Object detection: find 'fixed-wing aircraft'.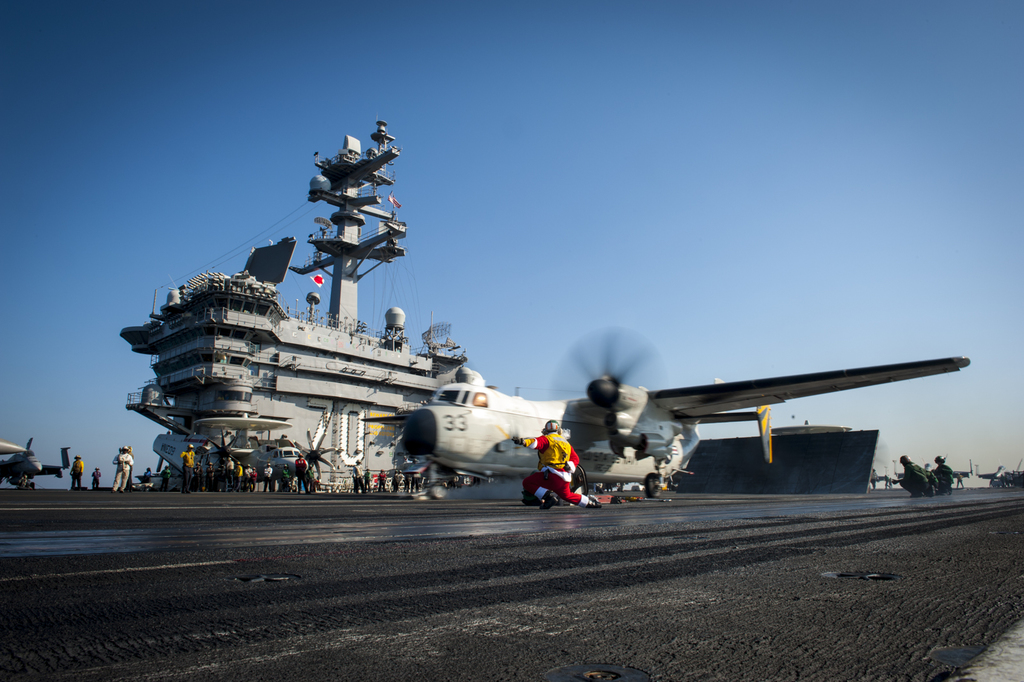
select_region(0, 437, 76, 483).
